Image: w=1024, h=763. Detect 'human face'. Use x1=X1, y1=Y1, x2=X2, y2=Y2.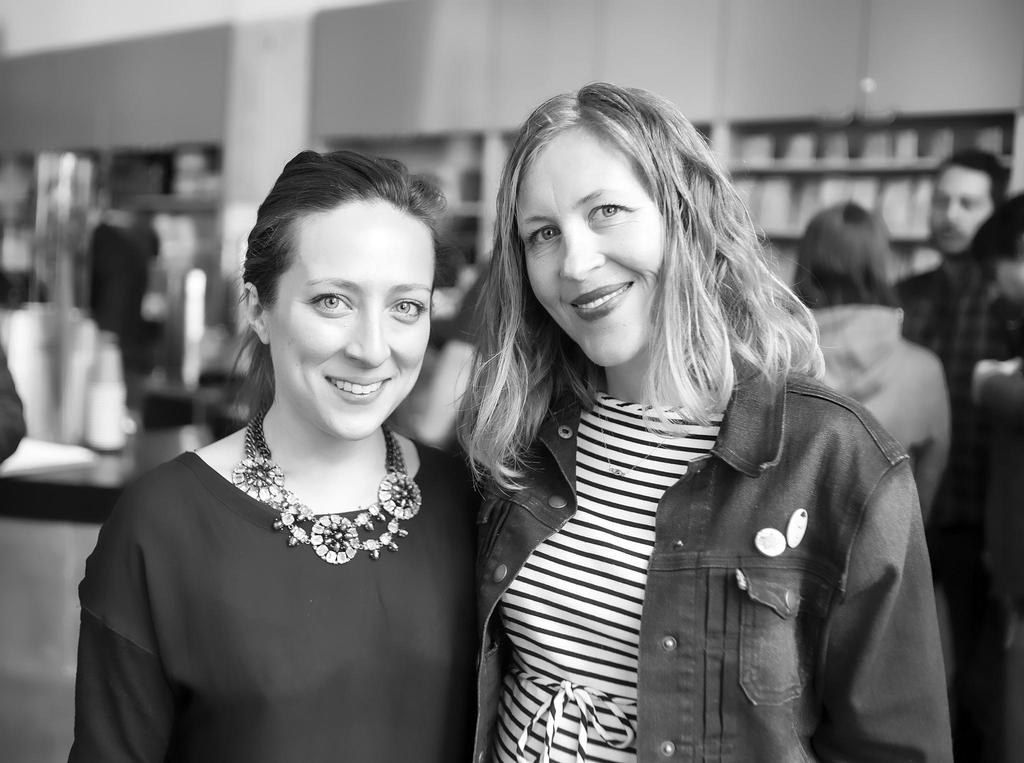
x1=269, y1=197, x2=431, y2=428.
